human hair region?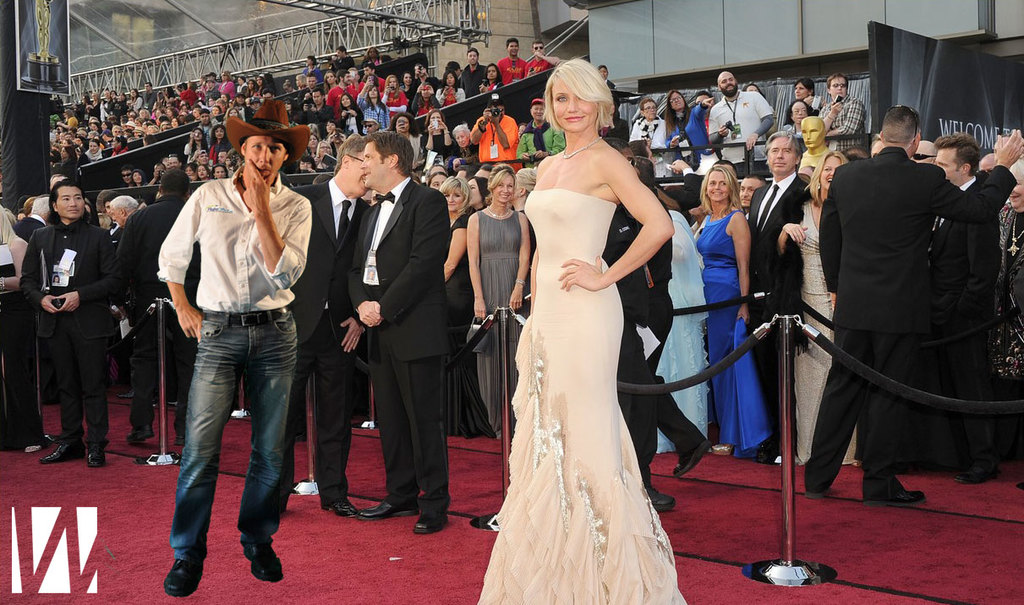
30,197,52,220
